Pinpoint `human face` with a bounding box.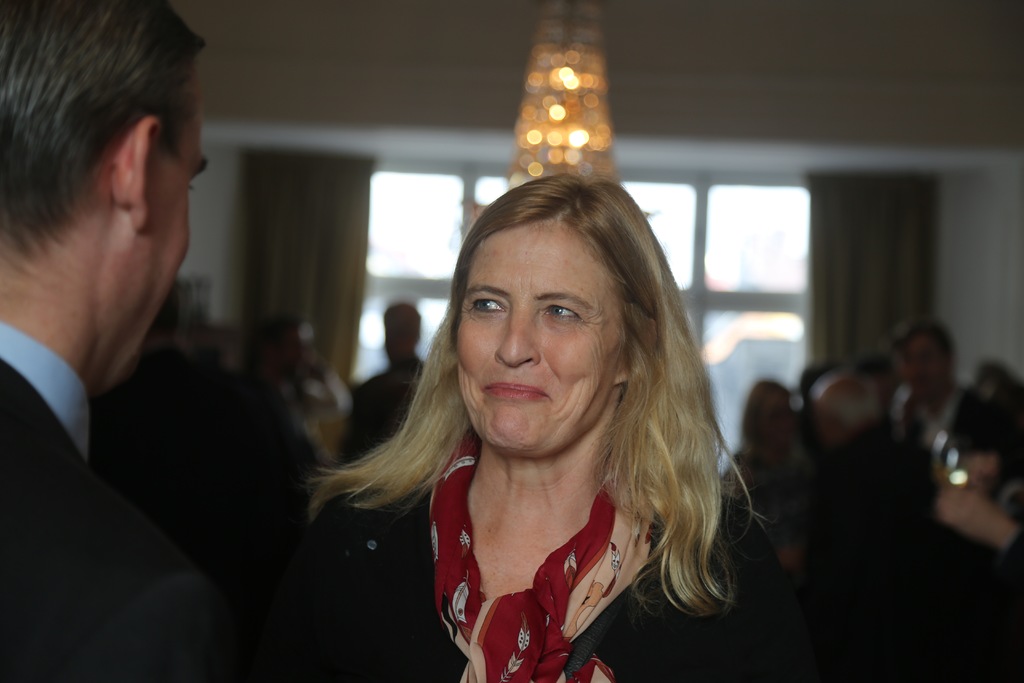
box(107, 63, 209, 393).
